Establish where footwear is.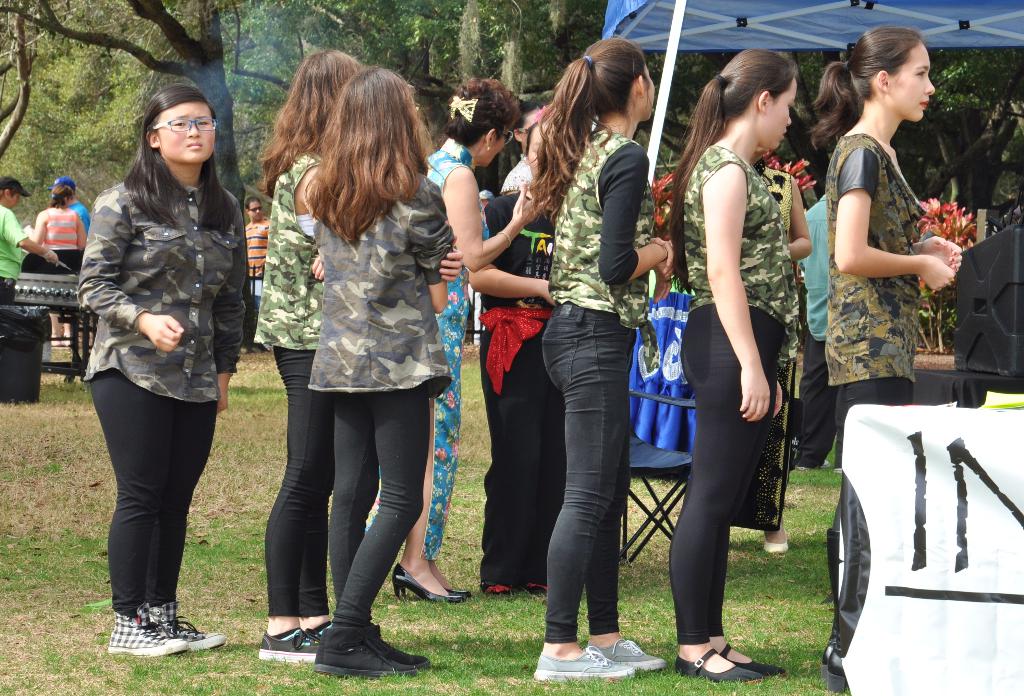
Established at l=150, t=597, r=228, b=659.
